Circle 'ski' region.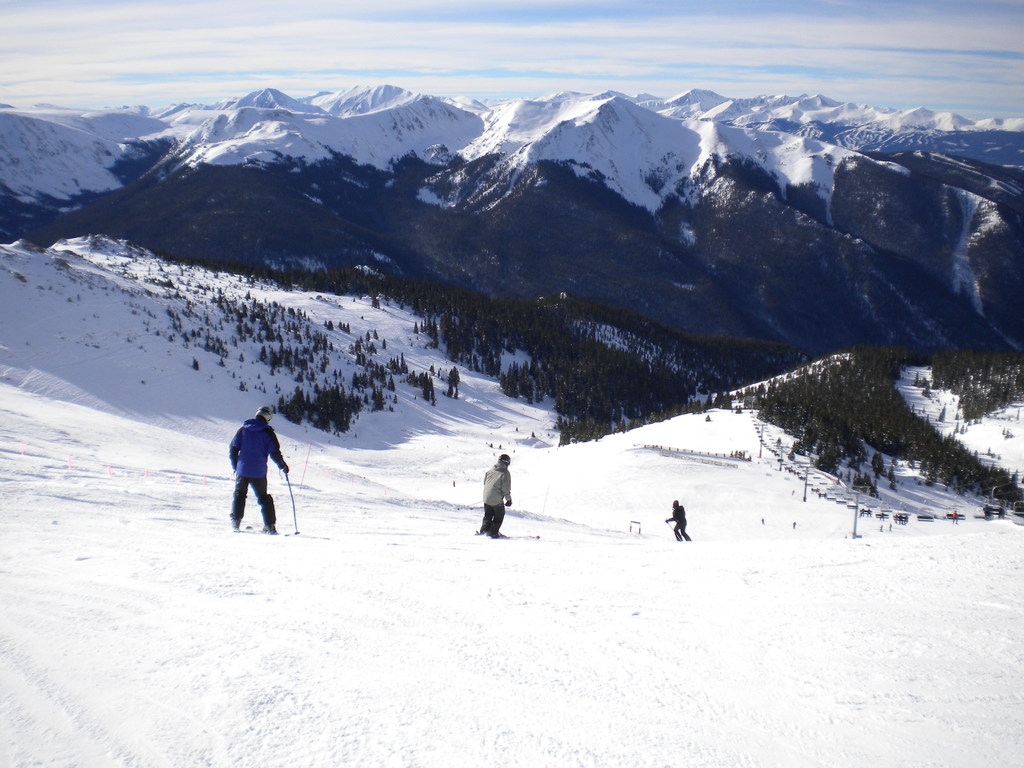
Region: x1=472 y1=535 x2=541 y2=536.
